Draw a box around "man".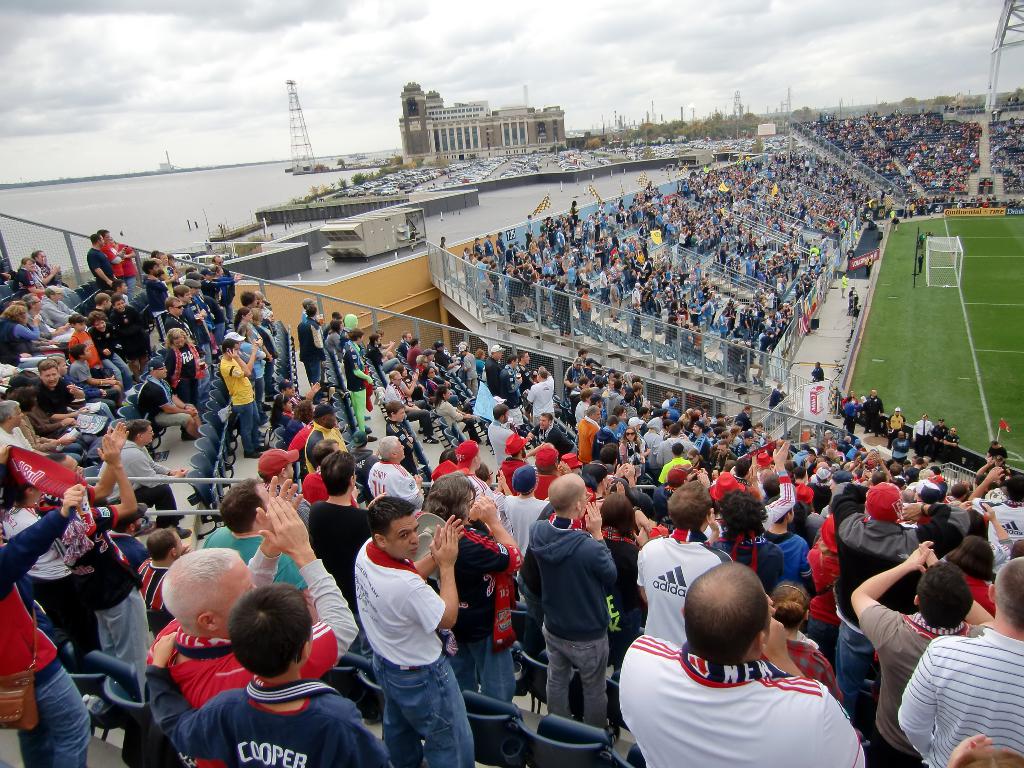
(x1=943, y1=428, x2=962, y2=461).
